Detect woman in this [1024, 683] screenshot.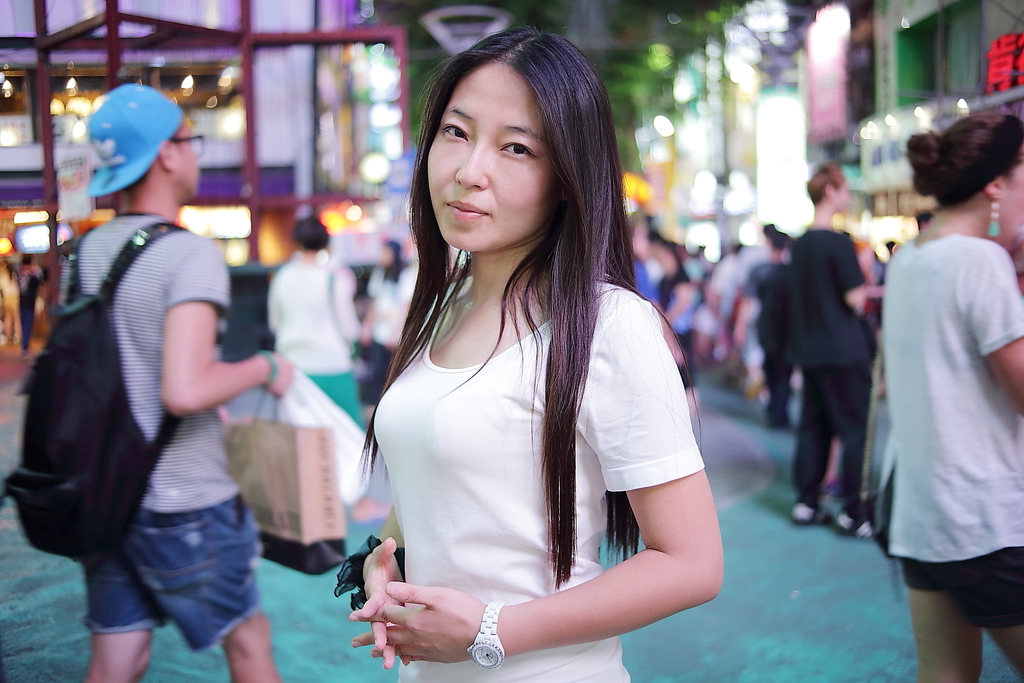
Detection: {"left": 359, "top": 244, "right": 408, "bottom": 404}.
